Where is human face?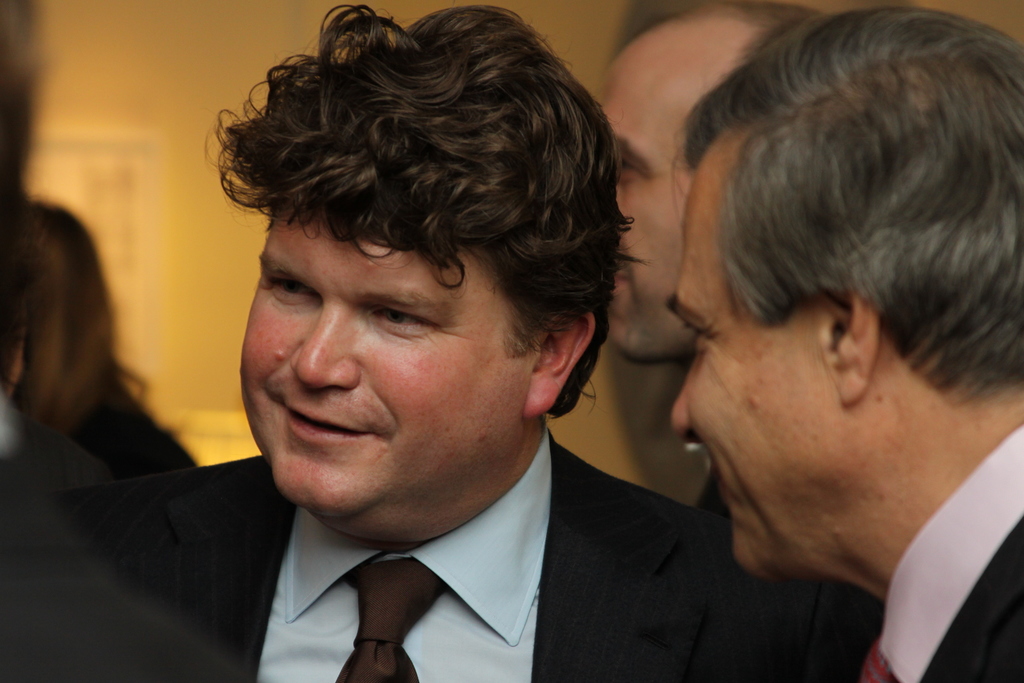
668 154 825 580.
